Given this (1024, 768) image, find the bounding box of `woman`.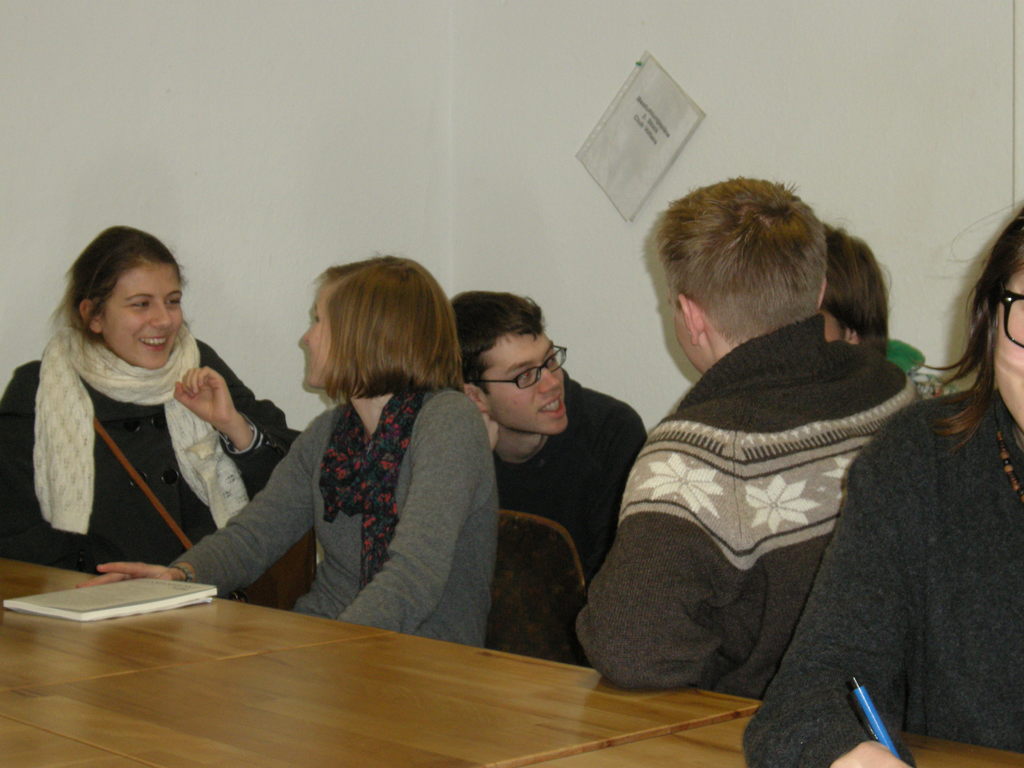
[x1=78, y1=257, x2=499, y2=644].
